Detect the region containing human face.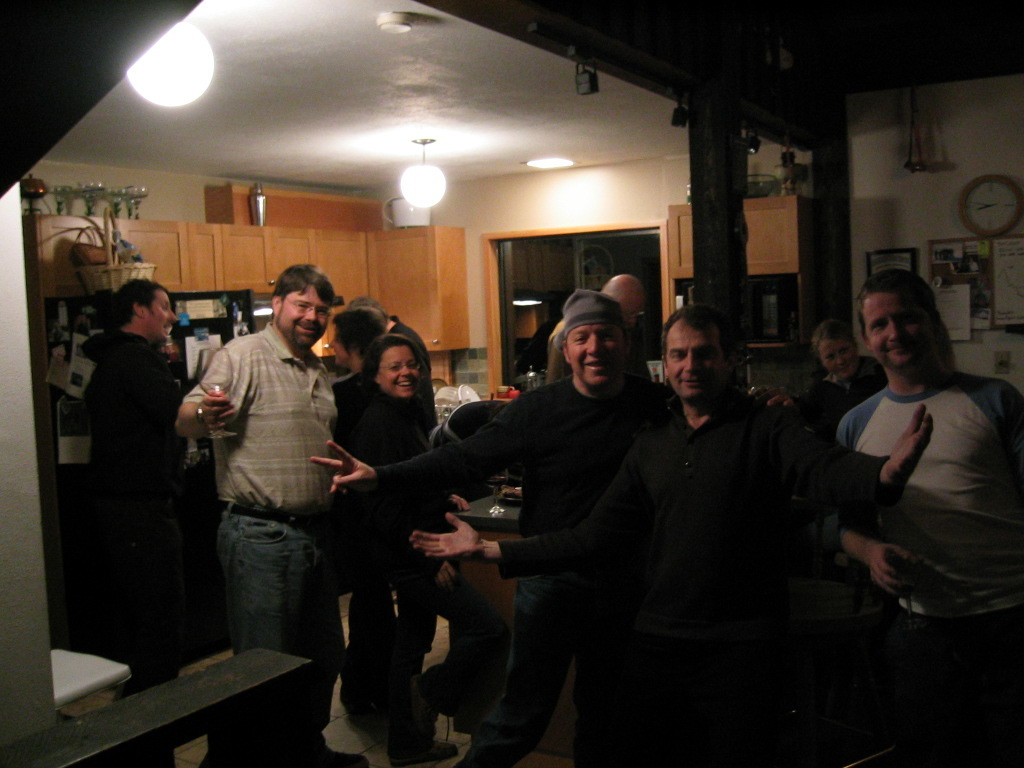
820, 337, 864, 381.
